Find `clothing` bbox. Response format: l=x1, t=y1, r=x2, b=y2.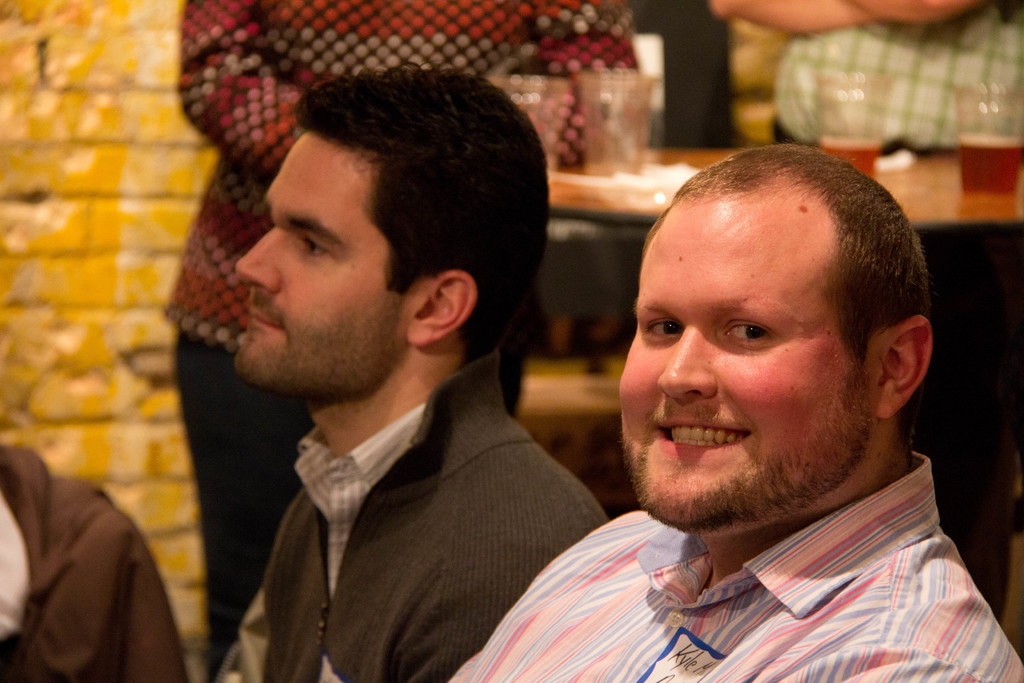
l=201, t=359, r=608, b=682.
